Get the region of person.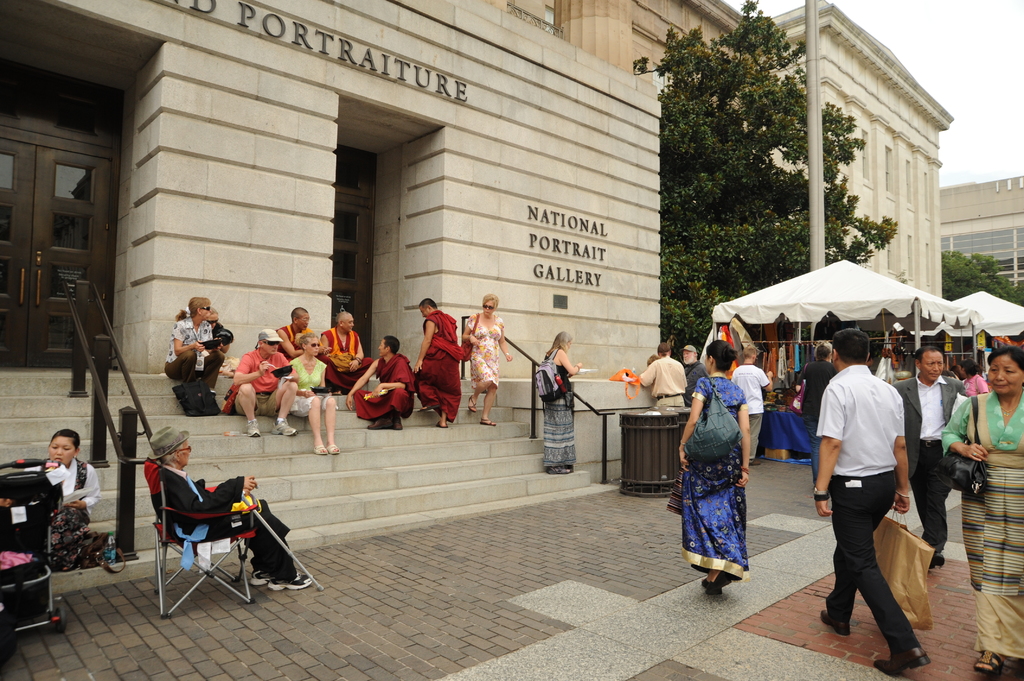
bbox(680, 352, 761, 602).
